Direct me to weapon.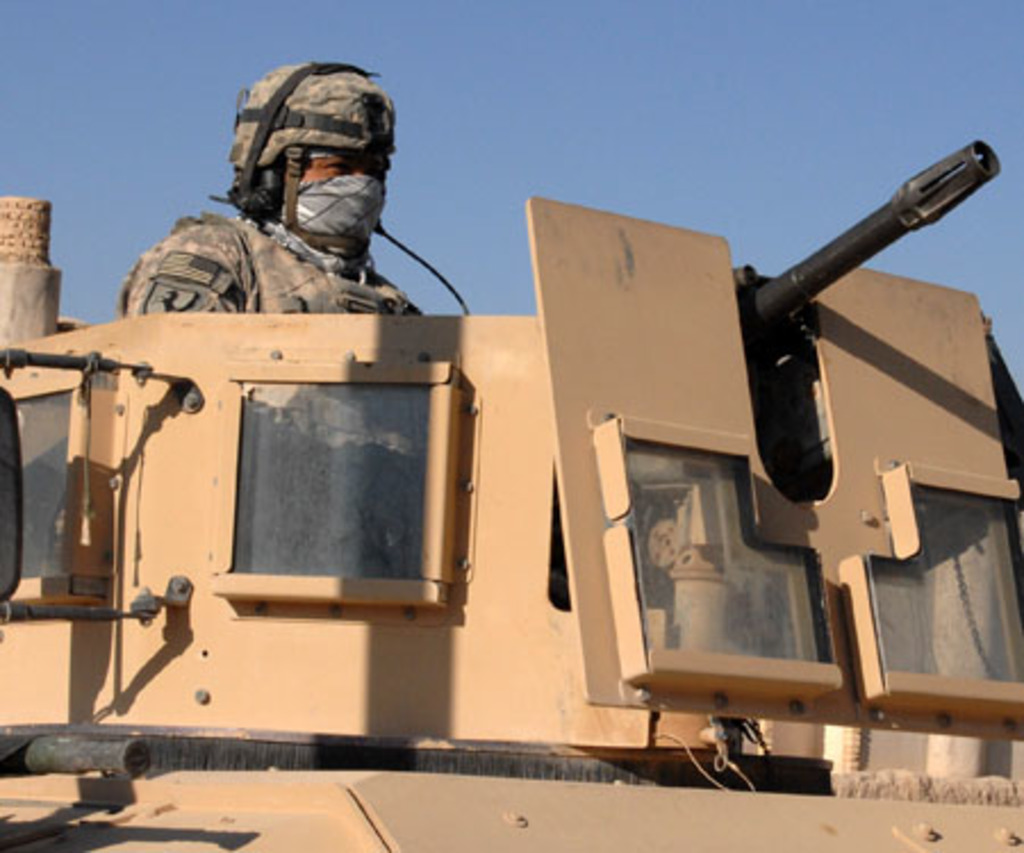
Direction: 730:130:1008:412.
